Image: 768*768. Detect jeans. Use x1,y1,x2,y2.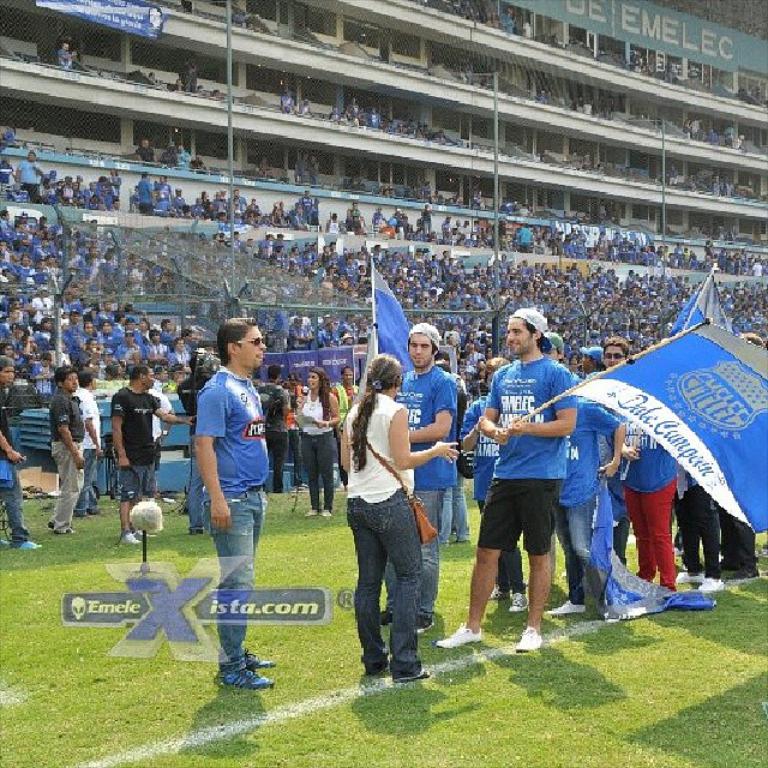
676,499,721,581.
